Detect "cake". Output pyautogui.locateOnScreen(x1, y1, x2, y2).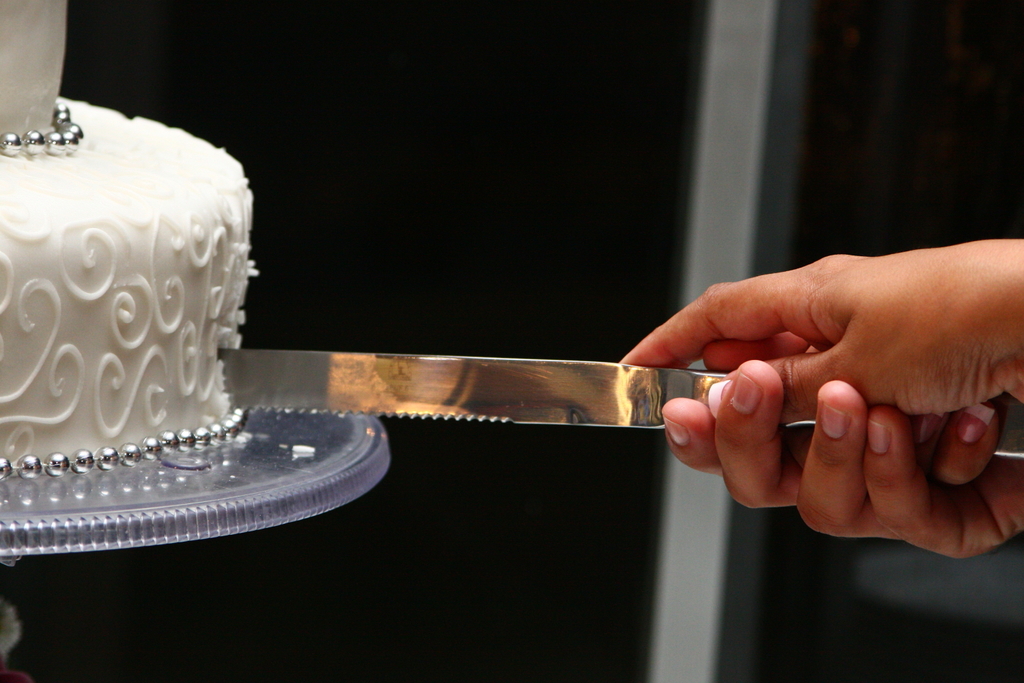
pyautogui.locateOnScreen(0, 0, 257, 482).
